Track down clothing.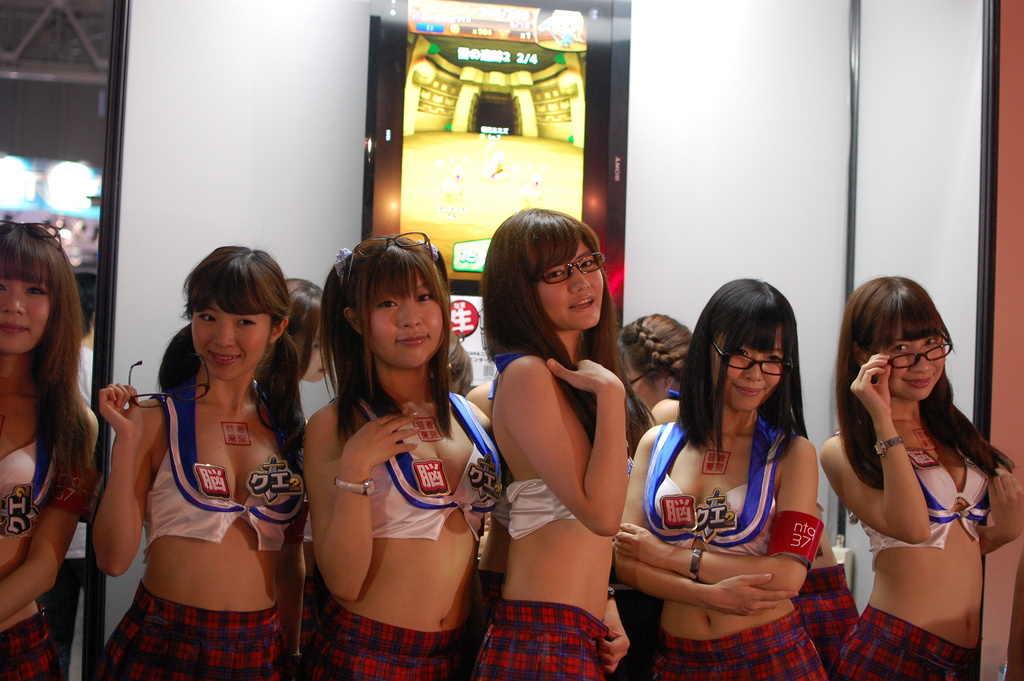
Tracked to select_region(310, 599, 467, 680).
